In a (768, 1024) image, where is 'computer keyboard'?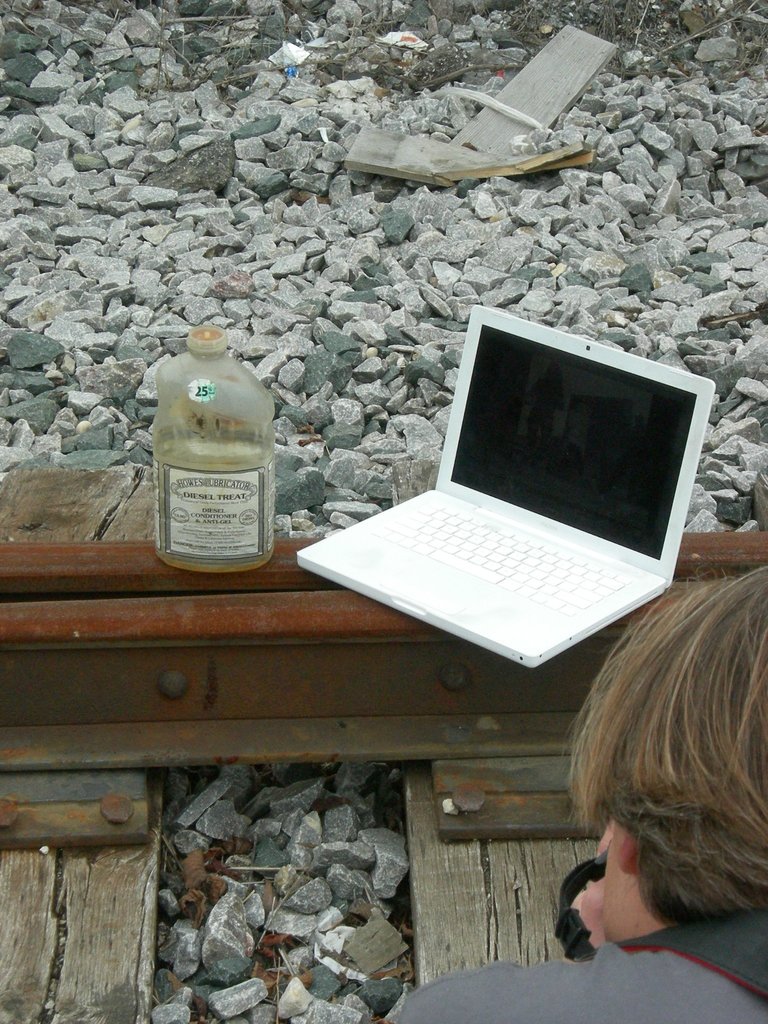
crop(355, 493, 638, 614).
